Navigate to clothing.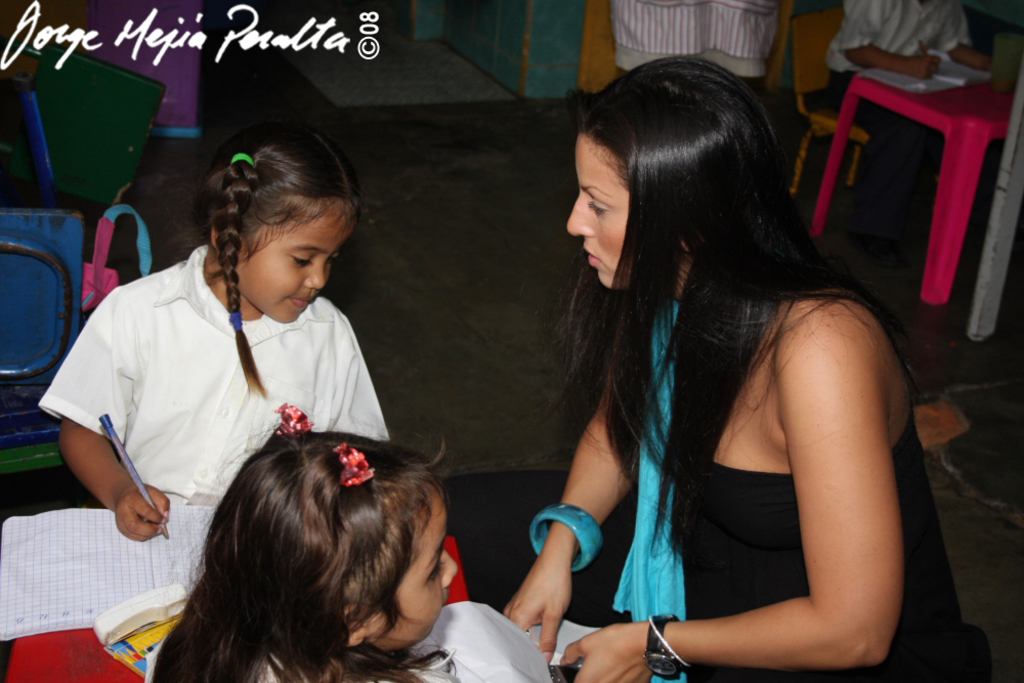
Navigation target: 416/605/553/682.
